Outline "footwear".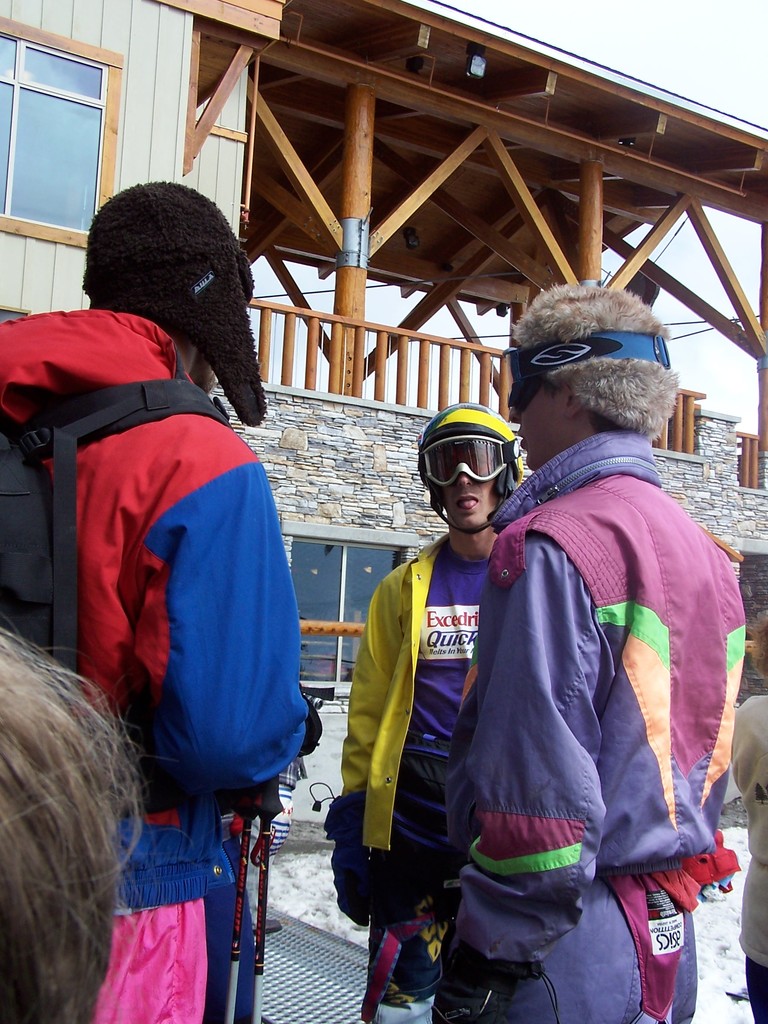
Outline: BBox(255, 915, 283, 934).
